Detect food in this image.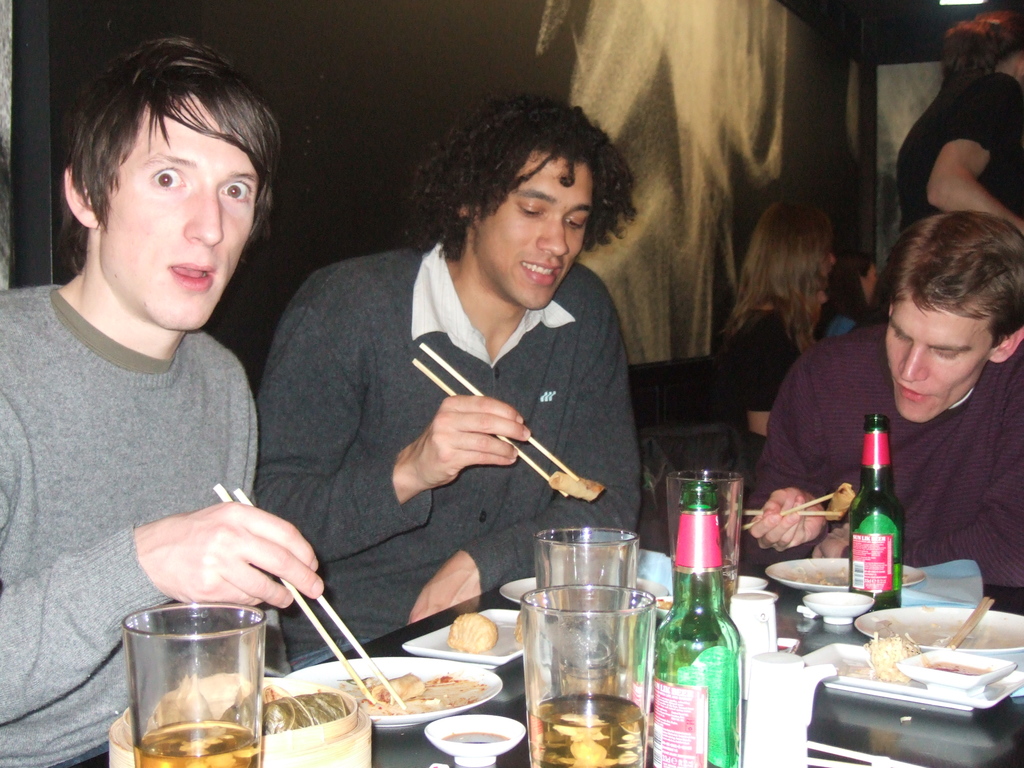
Detection: crop(548, 468, 601, 502).
